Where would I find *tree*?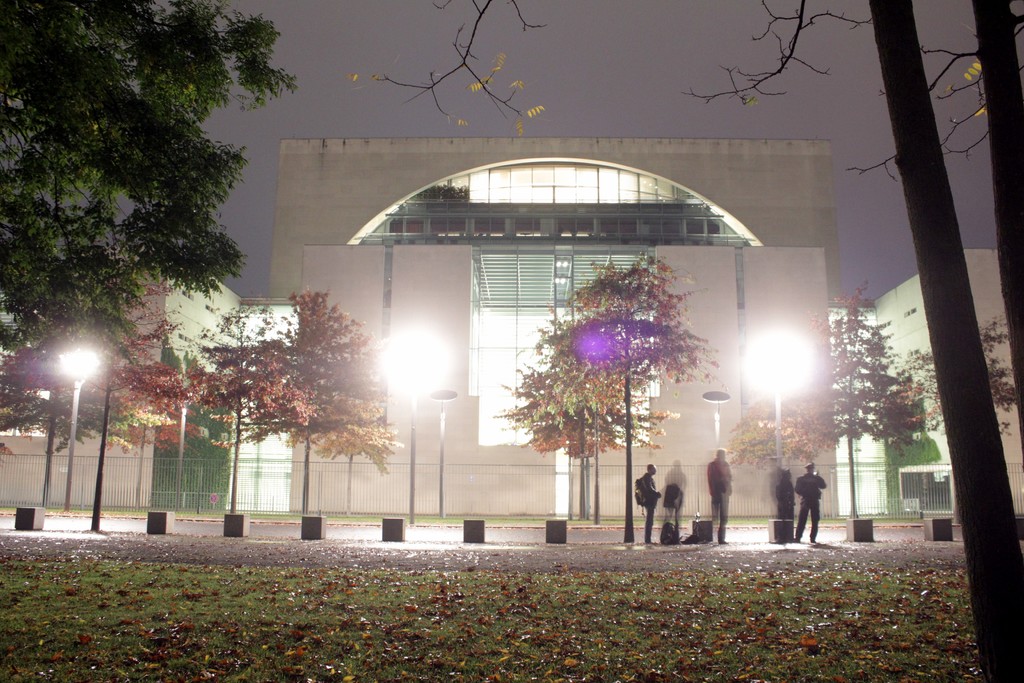
At left=490, top=299, right=674, bottom=527.
